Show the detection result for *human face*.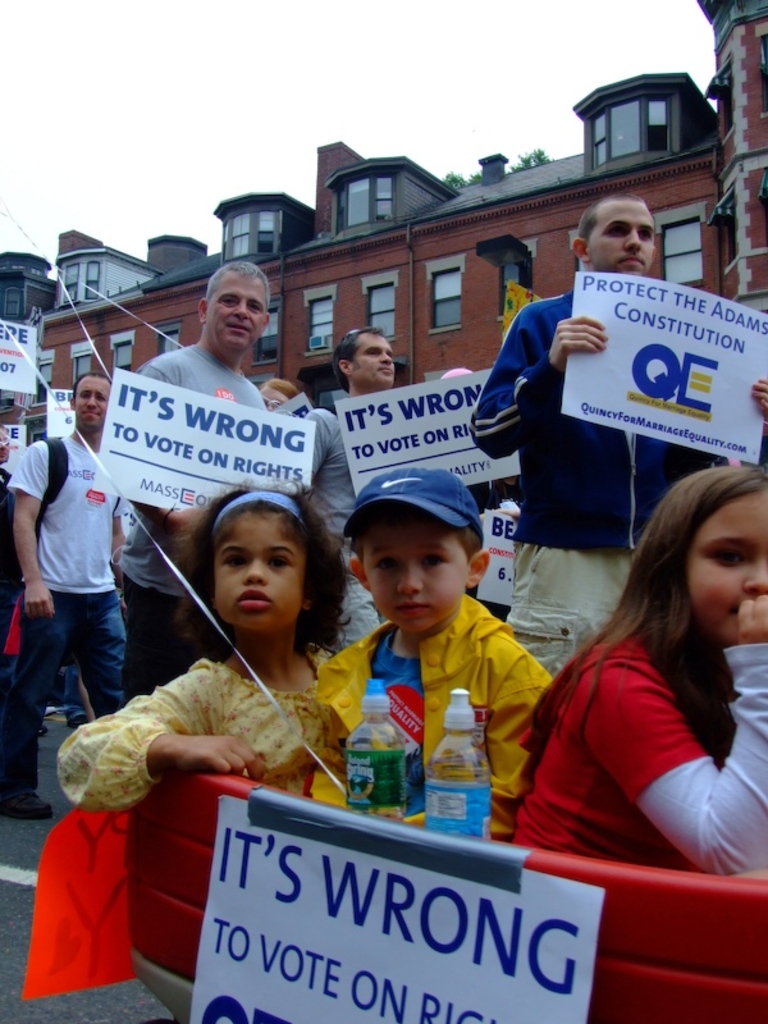
select_region(356, 499, 468, 634).
